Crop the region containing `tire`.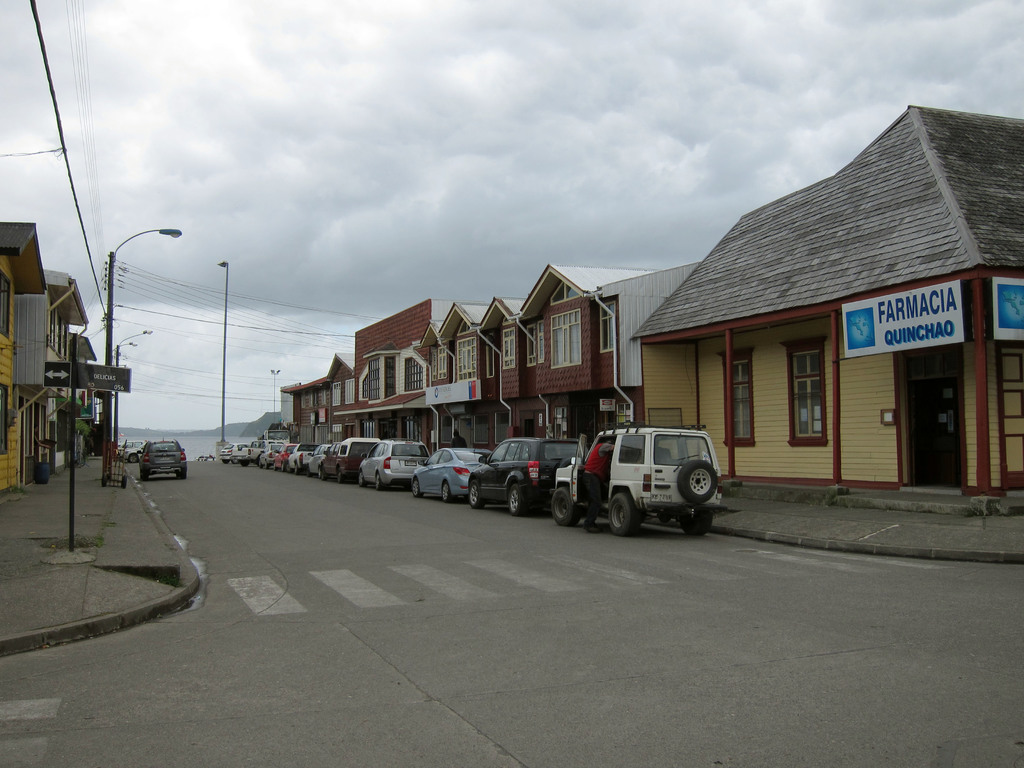
Crop region: rect(470, 480, 485, 509).
